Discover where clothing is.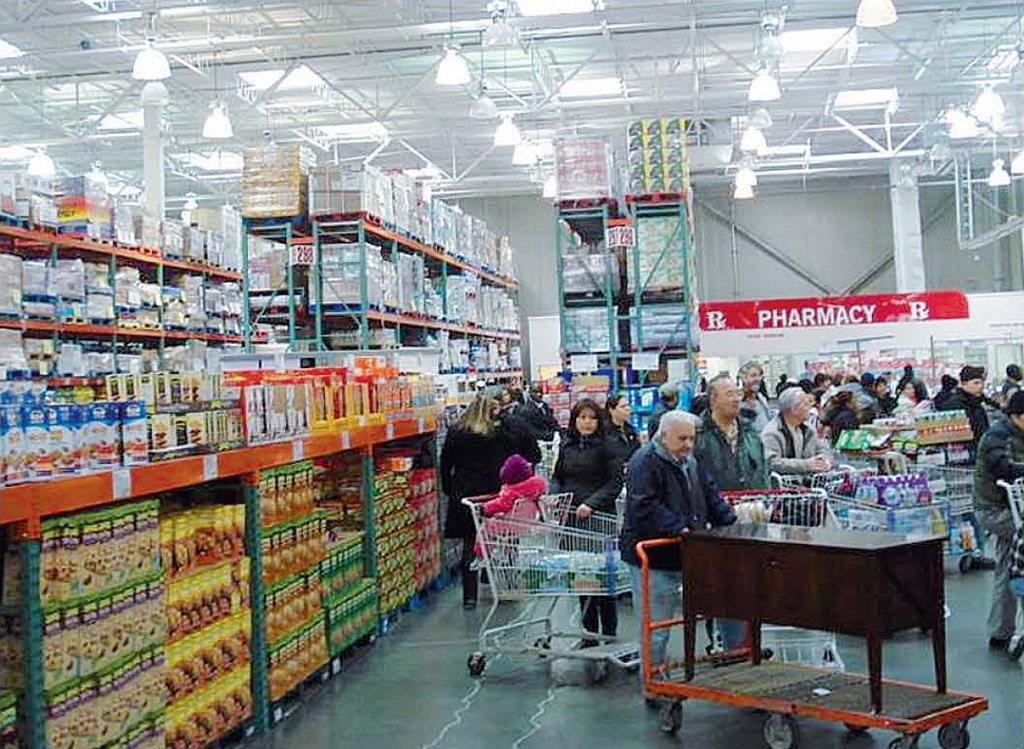
Discovered at region(965, 414, 1023, 640).
